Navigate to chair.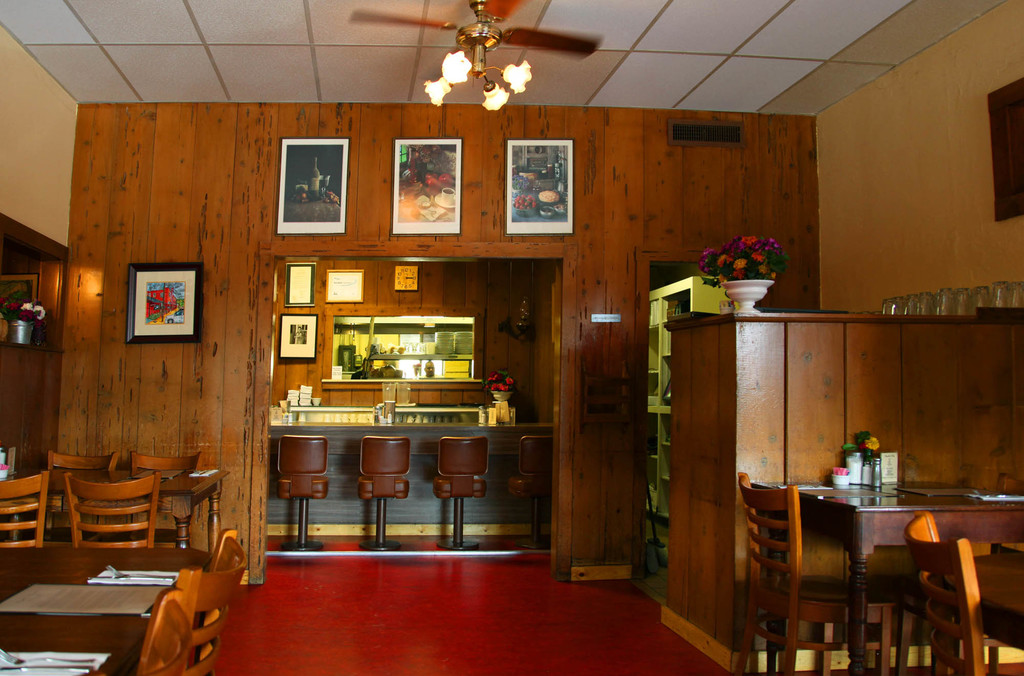
Navigation target: [134, 451, 201, 547].
